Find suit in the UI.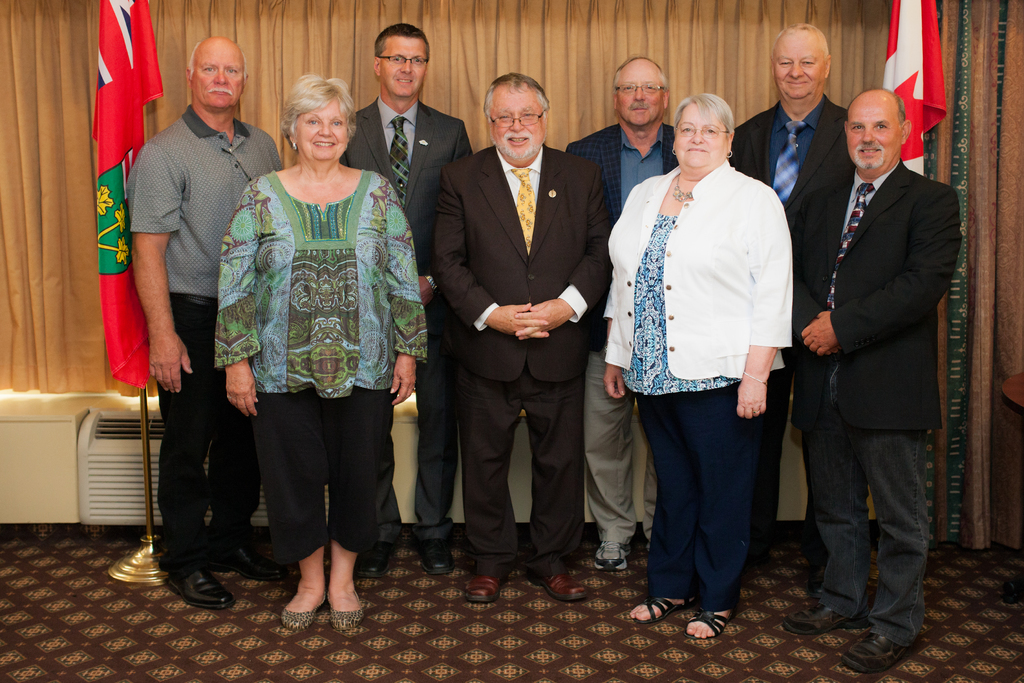
UI element at (x1=435, y1=63, x2=607, y2=590).
